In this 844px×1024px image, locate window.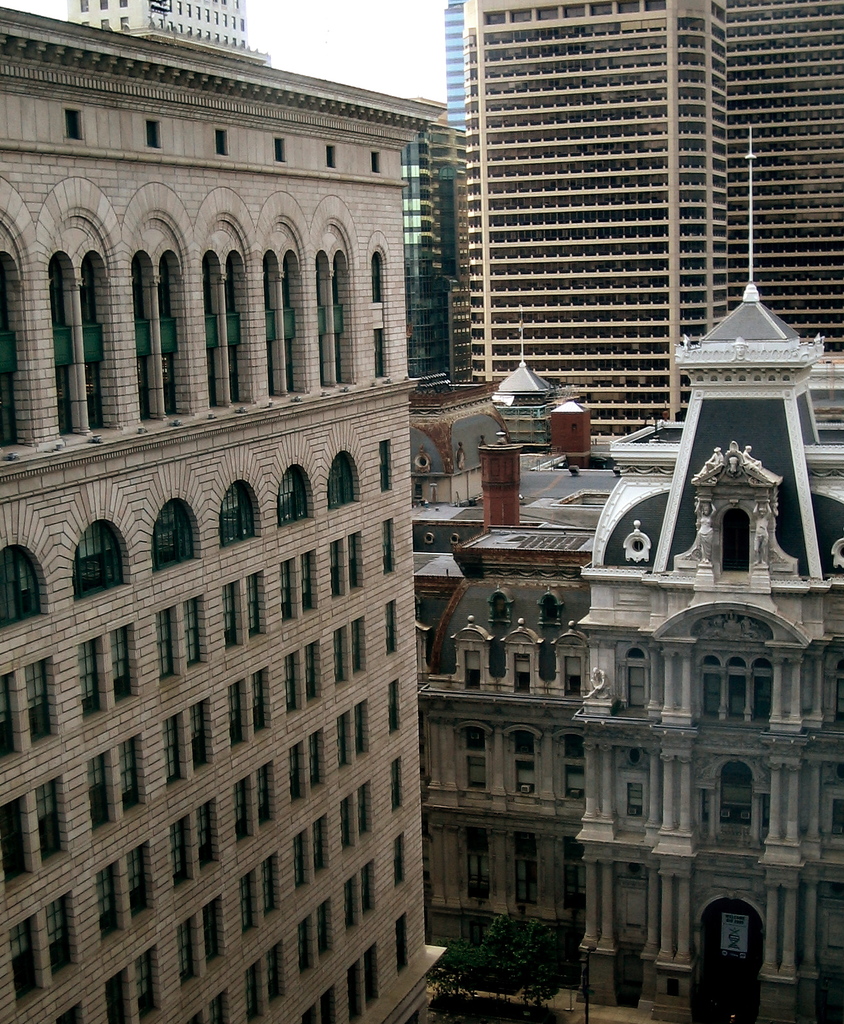
Bounding box: <bbox>512, 650, 531, 700</bbox>.
